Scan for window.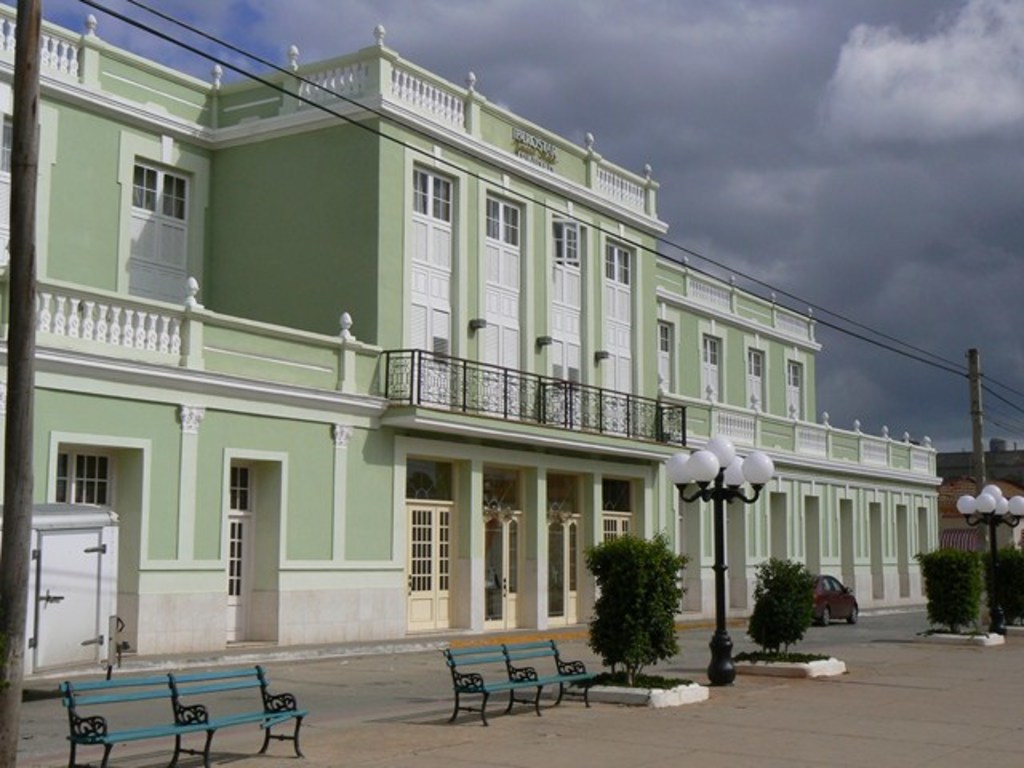
Scan result: pyautogui.locateOnScreen(650, 314, 683, 413).
